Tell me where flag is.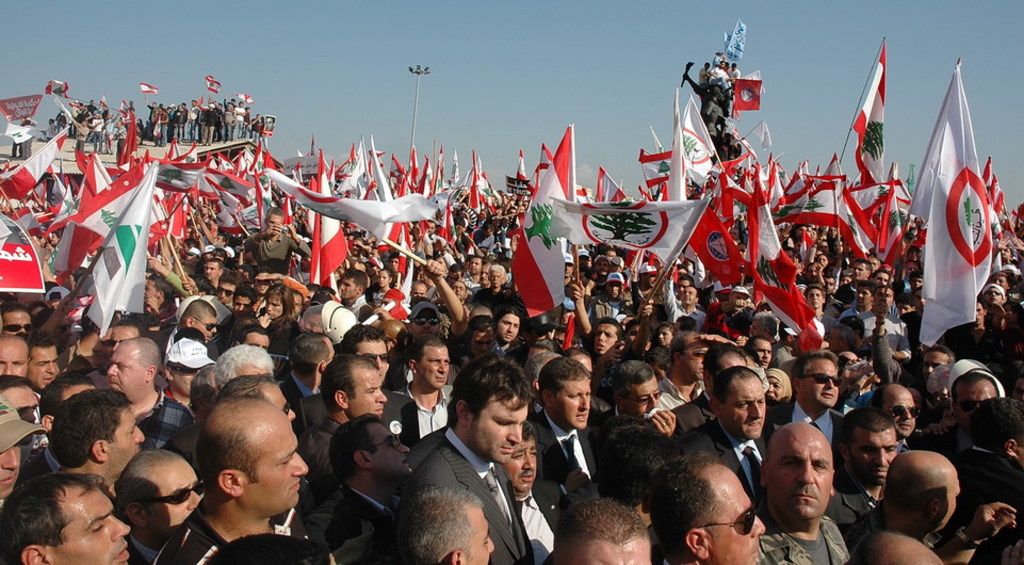
flag is at 149,154,211,191.
